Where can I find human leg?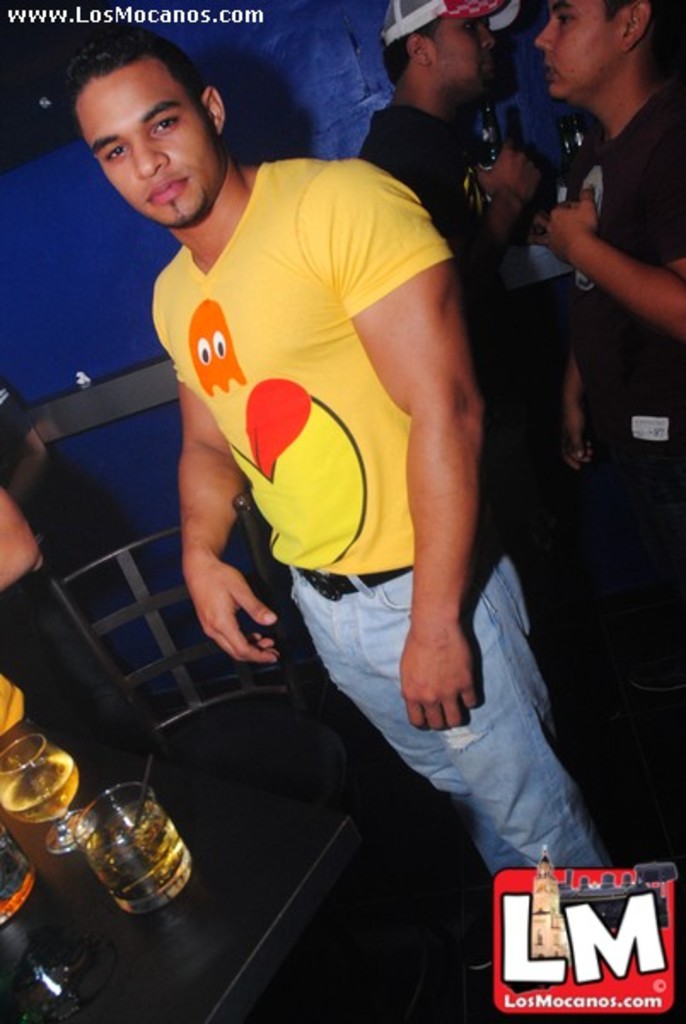
You can find it at select_region(285, 534, 613, 978).
